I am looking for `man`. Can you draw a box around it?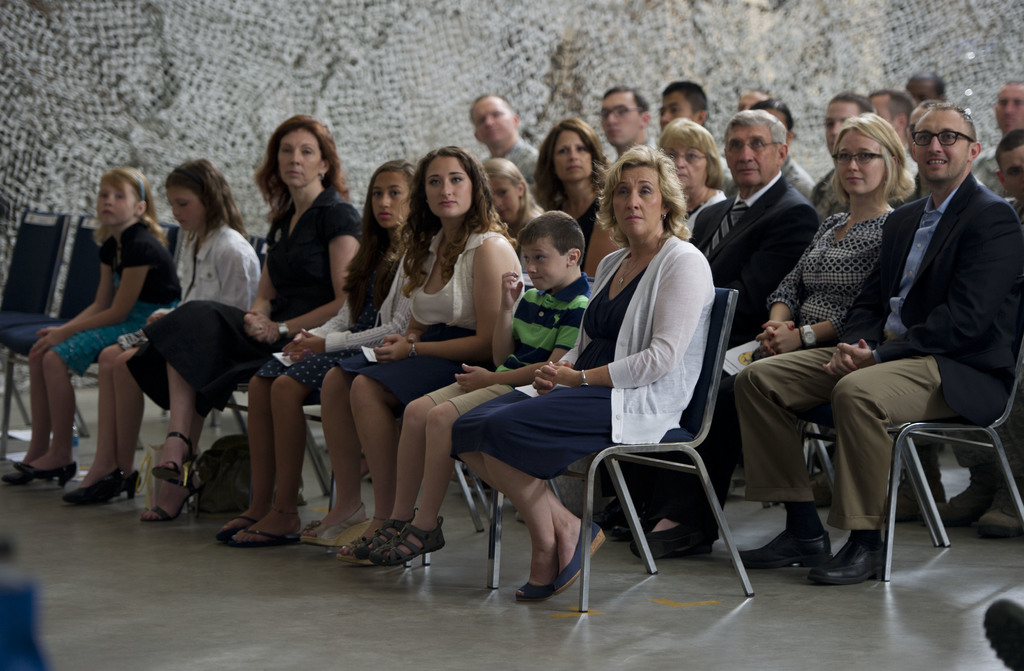
Sure, the bounding box is {"left": 589, "top": 85, "right": 664, "bottom": 188}.
